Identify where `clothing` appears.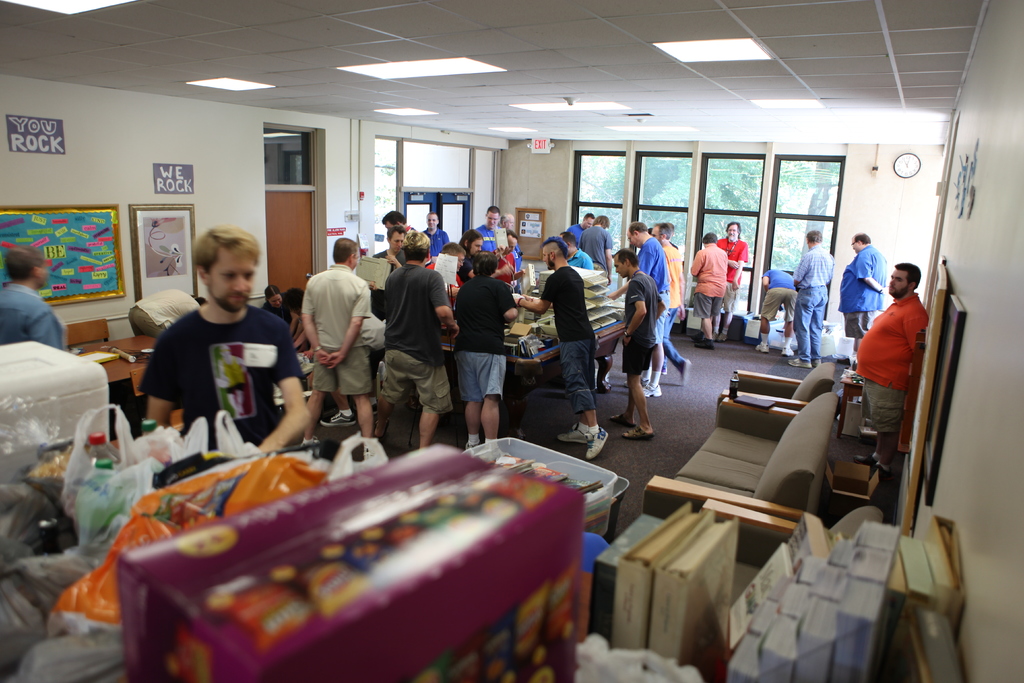
Appears at 581 219 619 267.
